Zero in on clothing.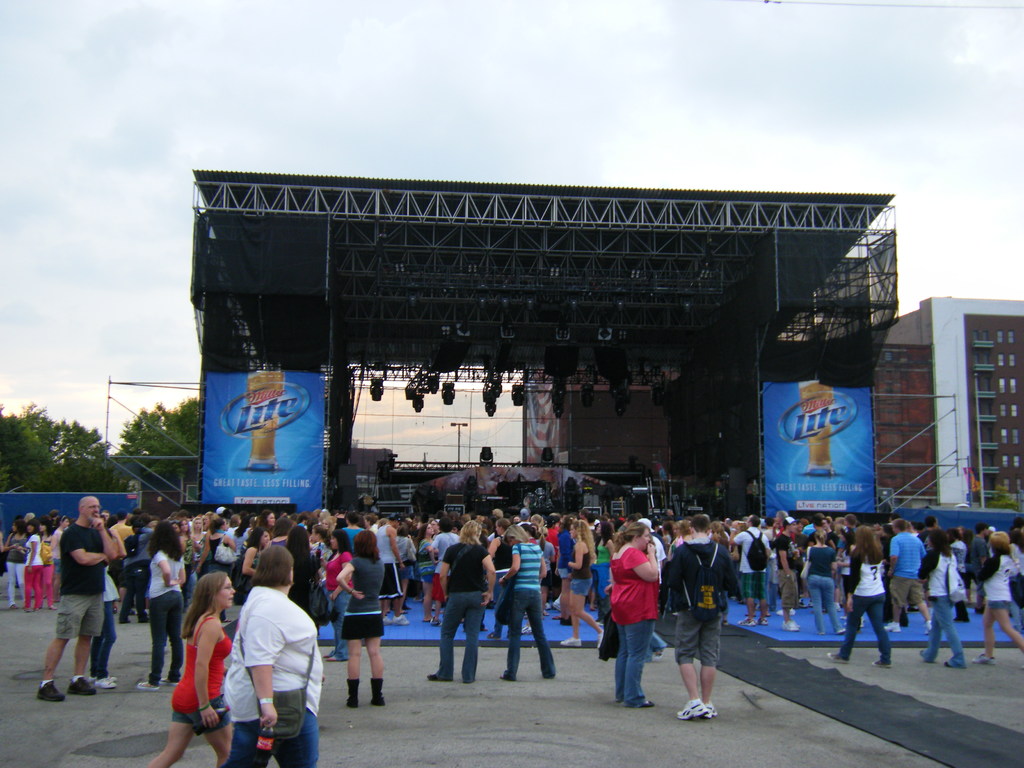
Zeroed in: [568, 577, 591, 593].
